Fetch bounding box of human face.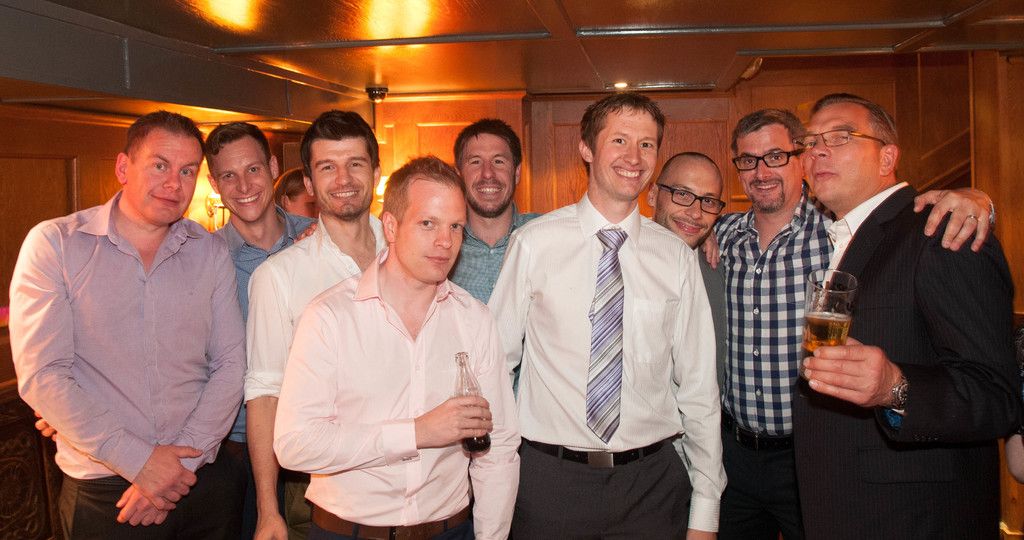
Bbox: [x1=461, y1=134, x2=514, y2=212].
